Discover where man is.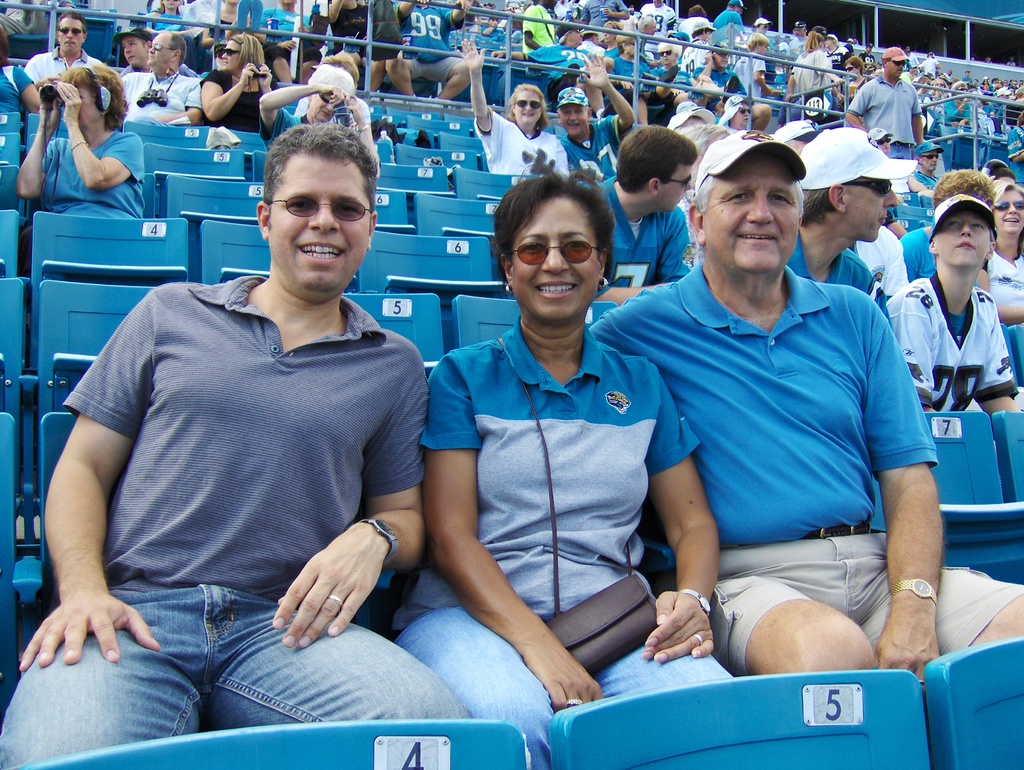
Discovered at crop(388, 0, 475, 104).
